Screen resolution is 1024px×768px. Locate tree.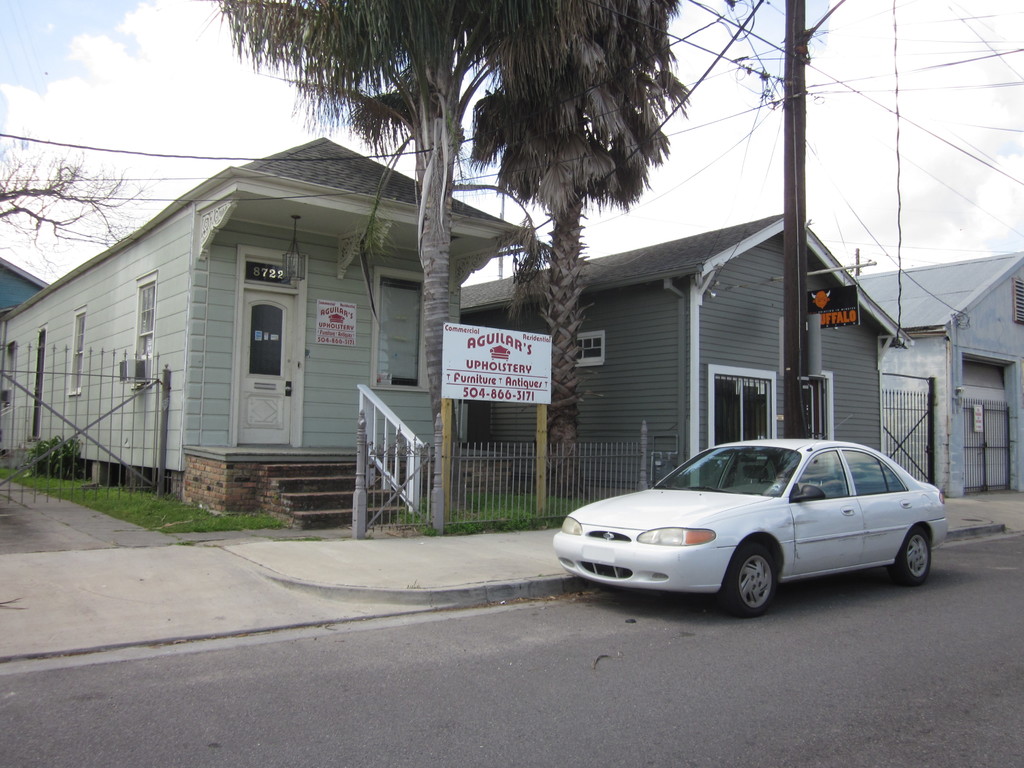
(0,156,149,236).
